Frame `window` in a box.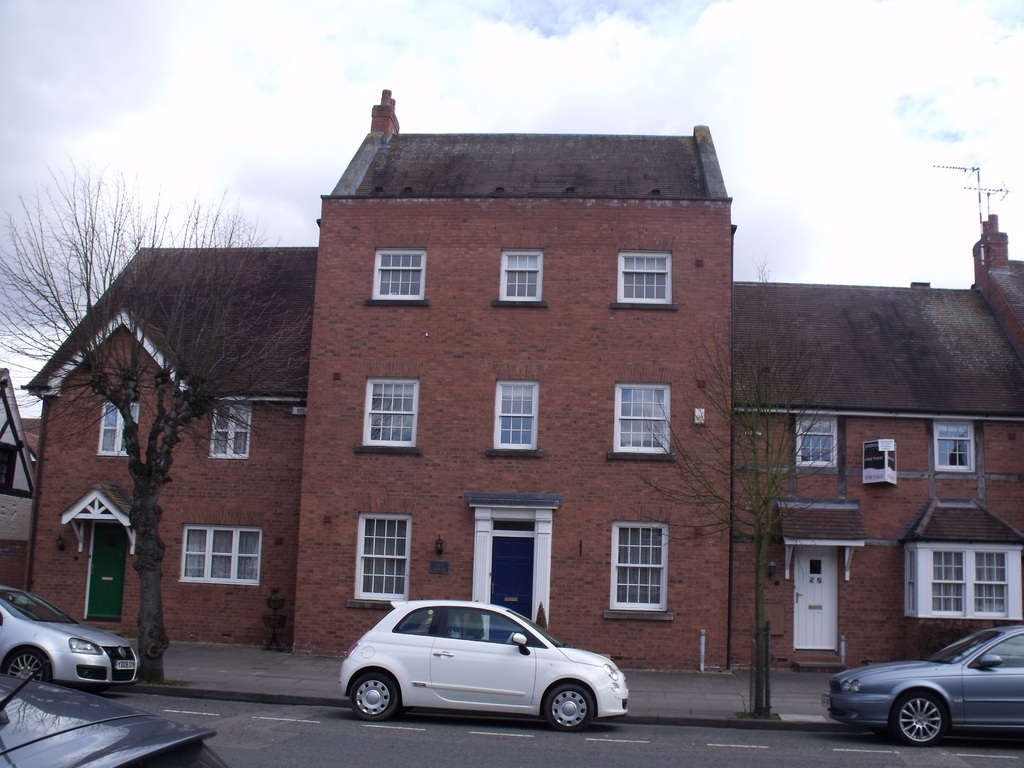
(left=488, top=378, right=542, bottom=456).
